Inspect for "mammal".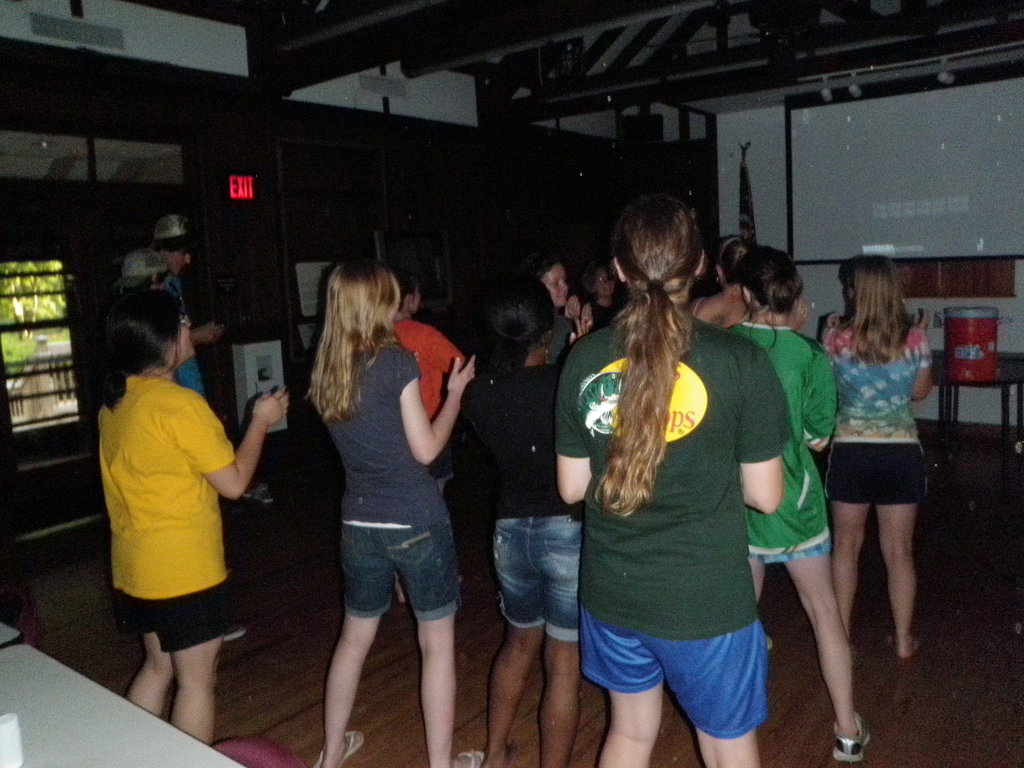
Inspection: 467 265 584 765.
